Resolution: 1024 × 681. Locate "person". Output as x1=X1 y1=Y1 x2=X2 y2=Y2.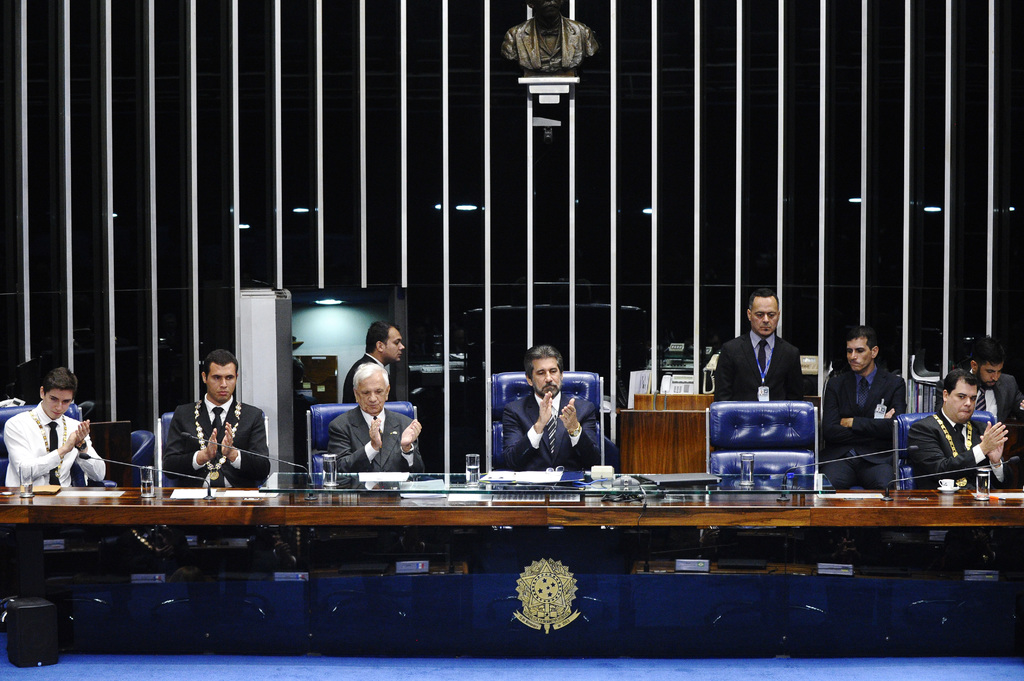
x1=0 y1=365 x2=104 y2=488.
